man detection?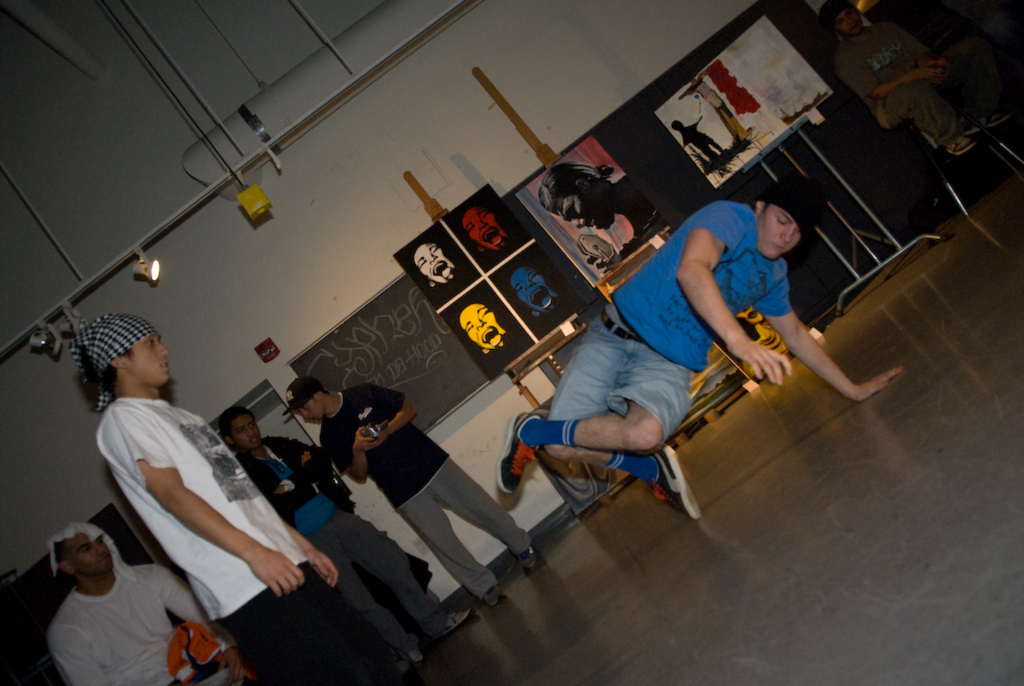
<bbox>285, 377, 541, 607</bbox>
